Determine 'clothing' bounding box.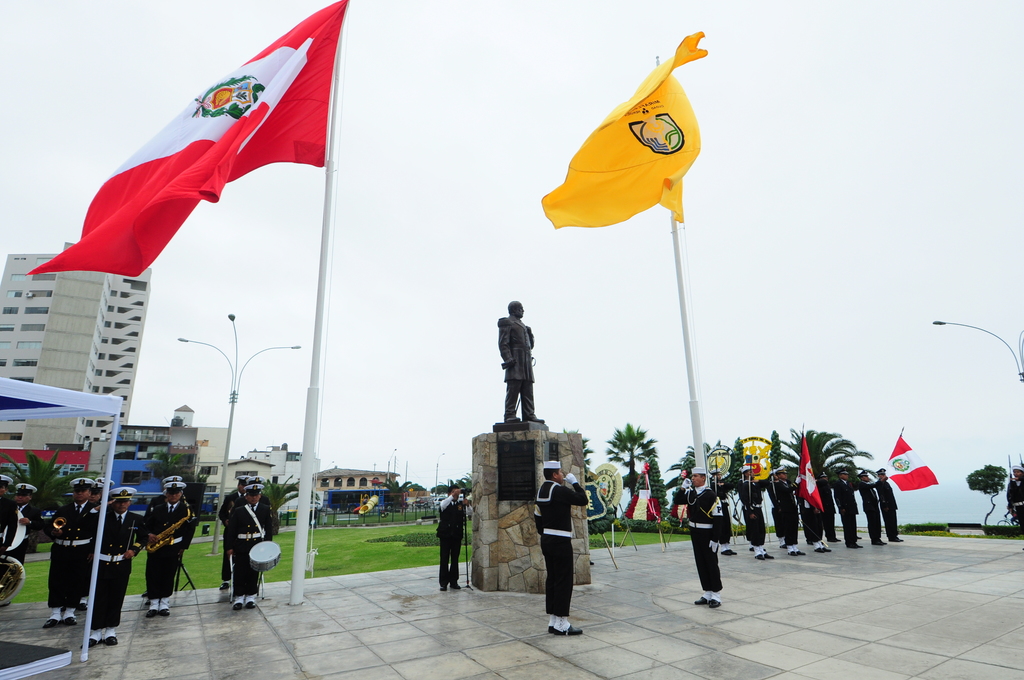
Determined: bbox=[813, 482, 834, 539].
